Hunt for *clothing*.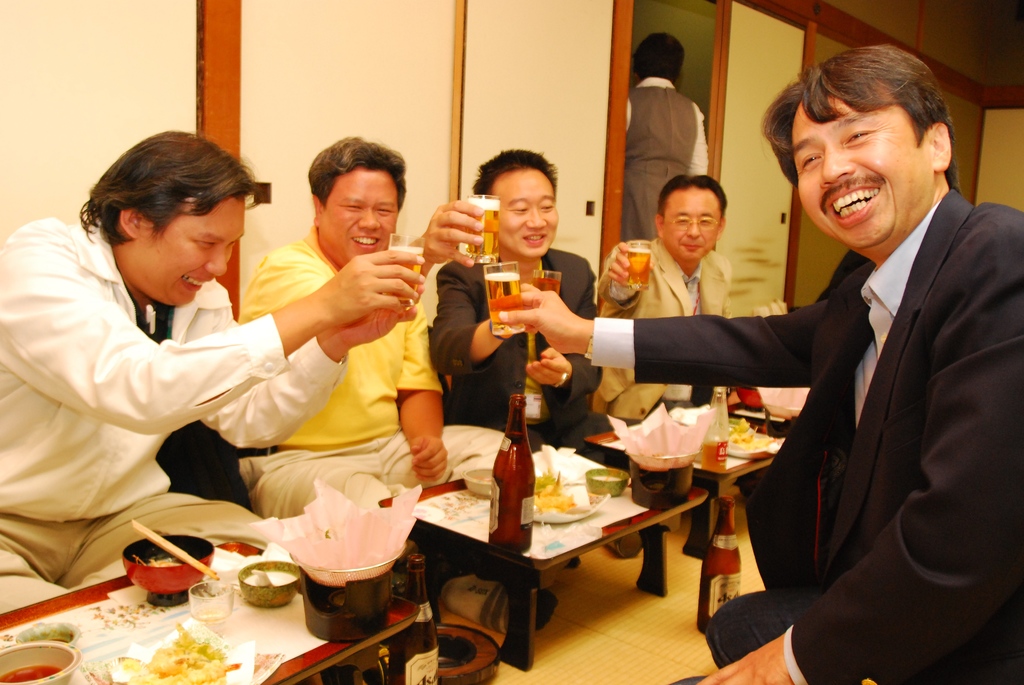
Hunted down at (582, 190, 1023, 684).
